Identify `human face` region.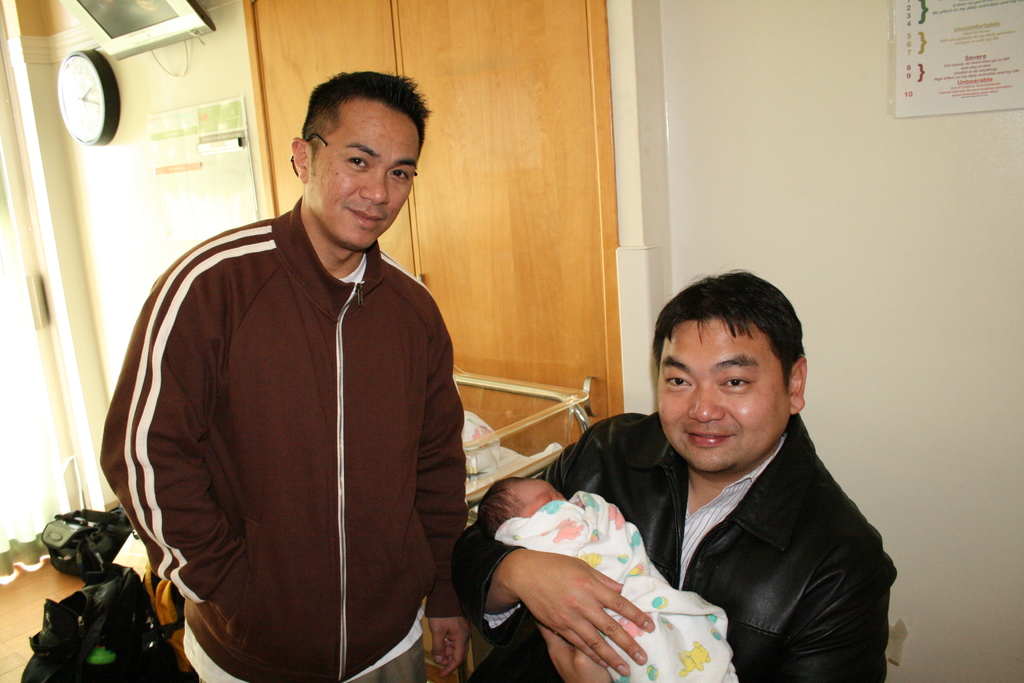
Region: {"left": 664, "top": 310, "right": 795, "bottom": 470}.
